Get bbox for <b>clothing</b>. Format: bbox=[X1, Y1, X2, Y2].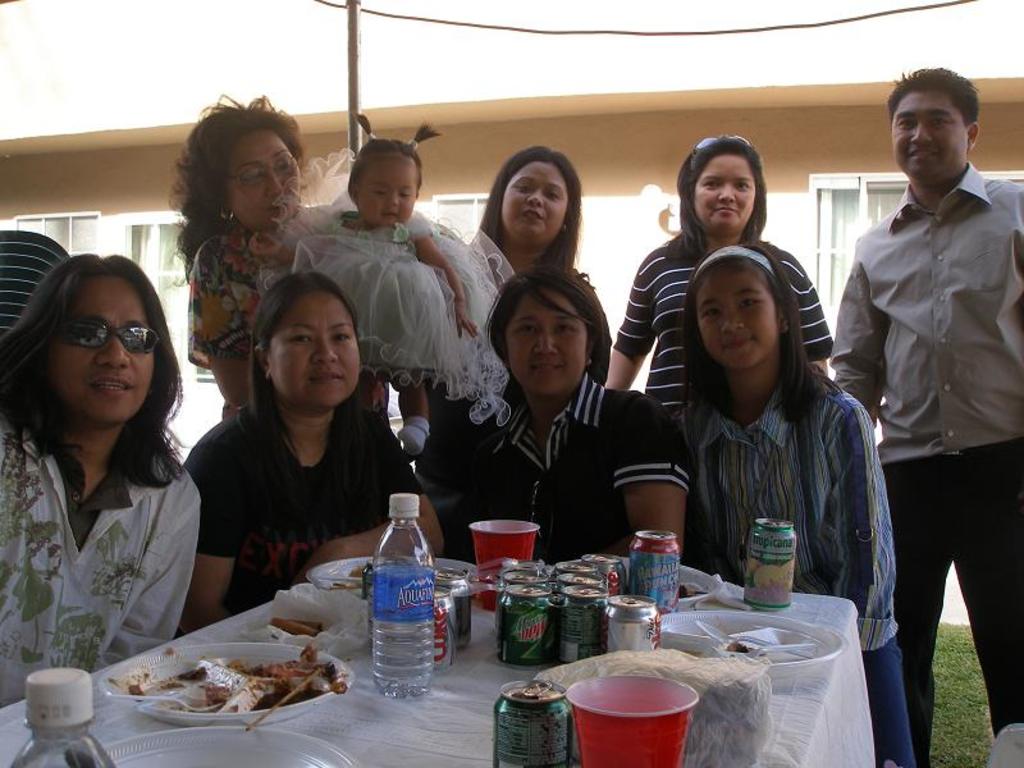
bbox=[261, 142, 518, 415].
